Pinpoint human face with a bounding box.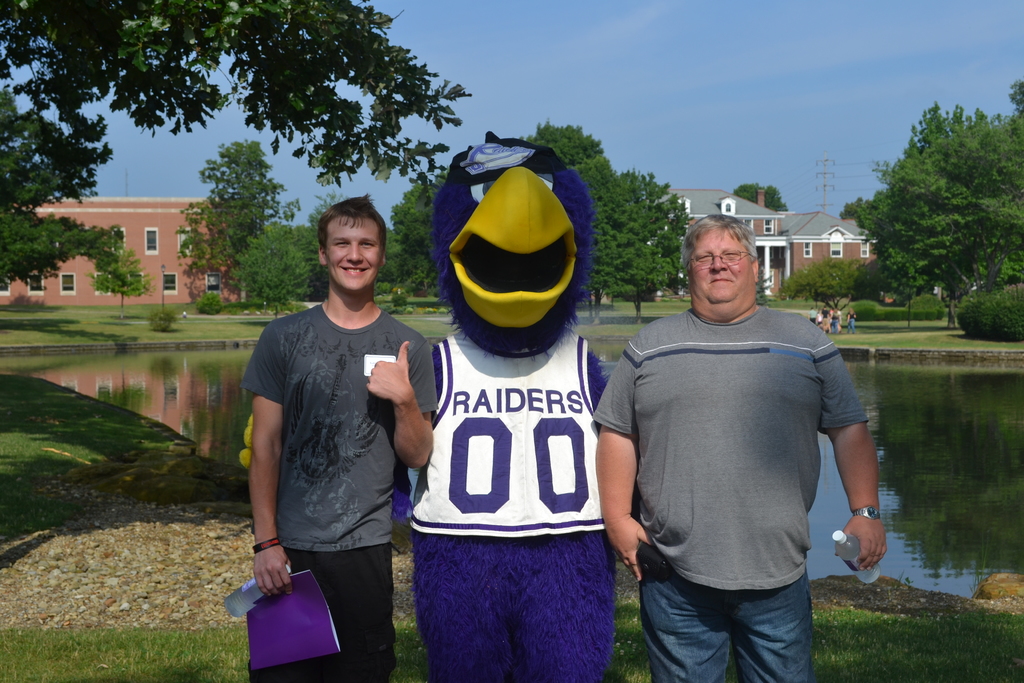
left=332, top=218, right=385, bottom=294.
